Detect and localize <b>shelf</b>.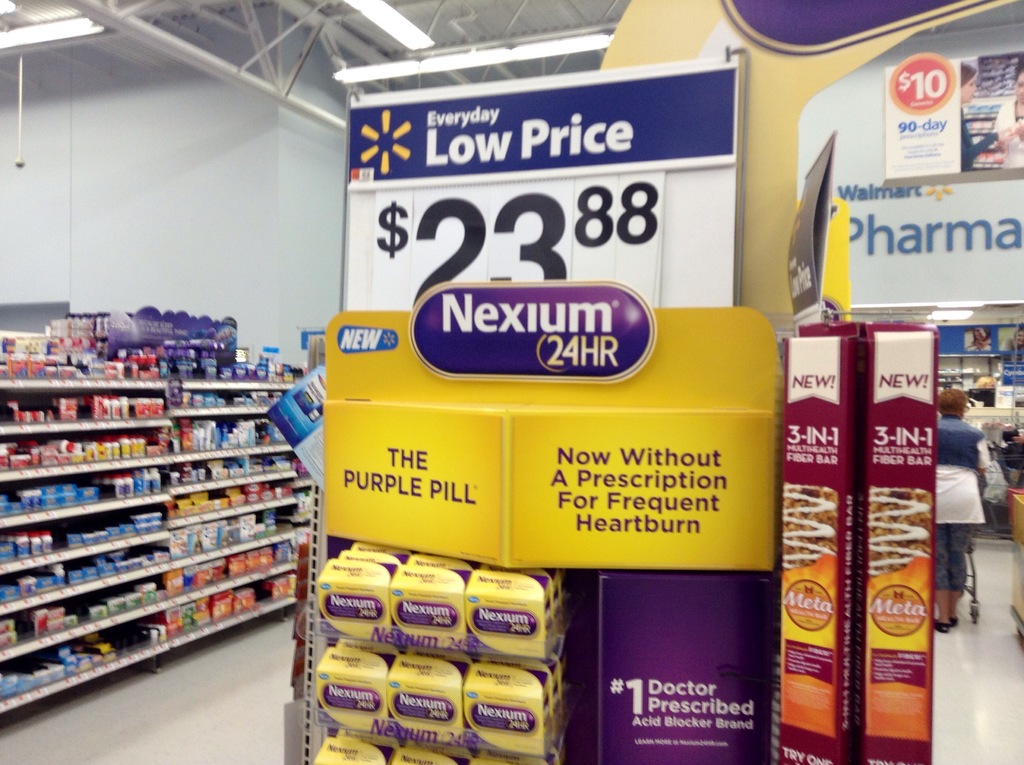
Localized at (312, 675, 582, 761).
